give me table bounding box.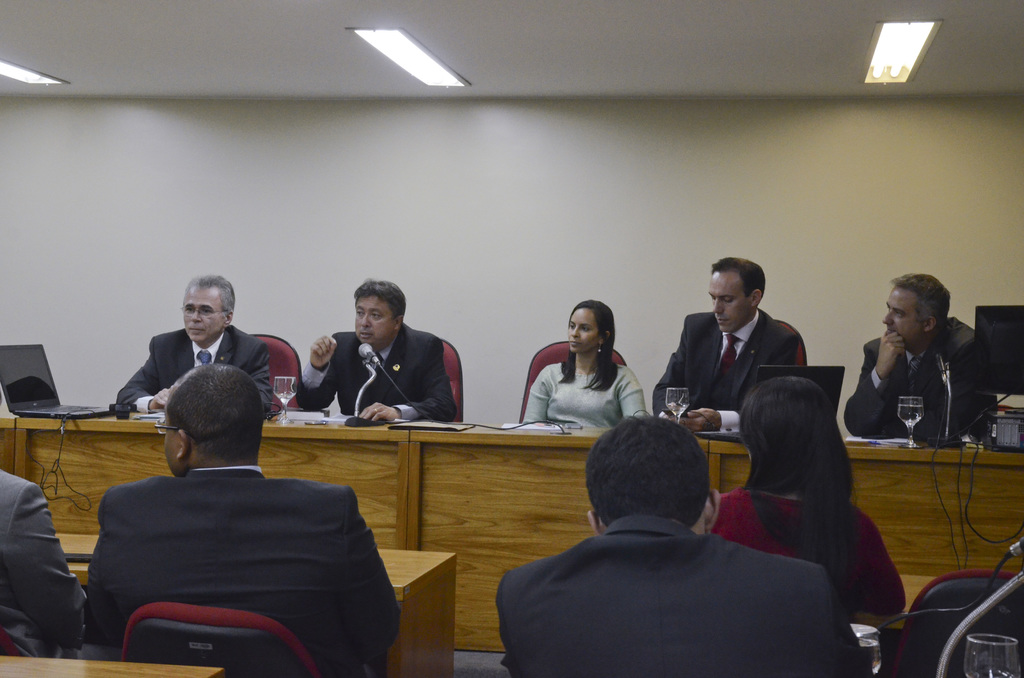
0:410:1023:647.
